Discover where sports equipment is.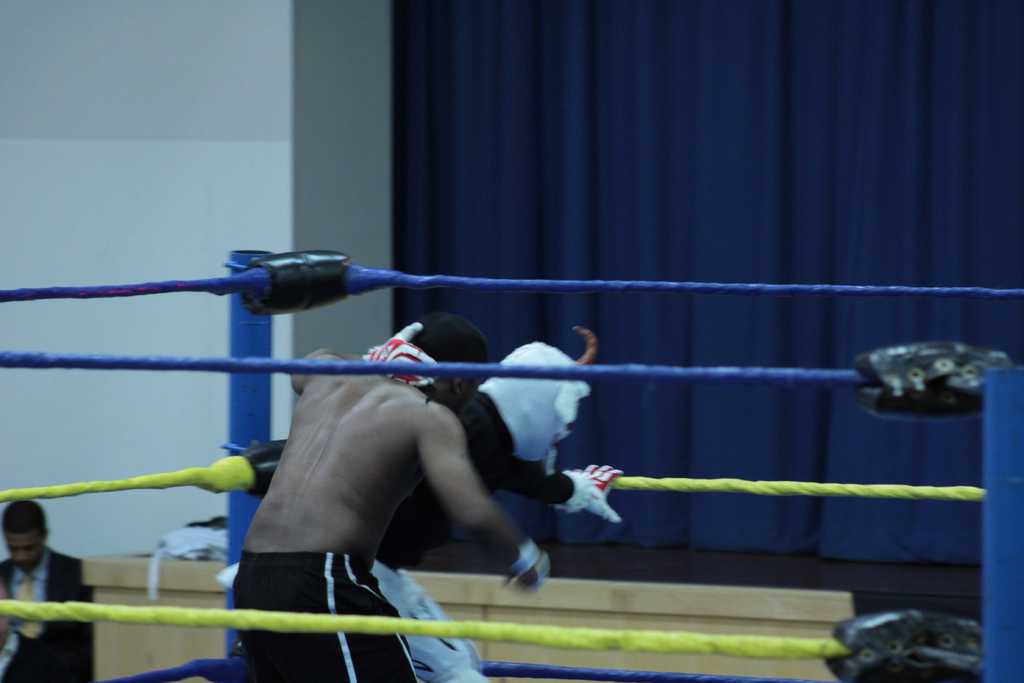
Discovered at left=553, top=461, right=627, bottom=528.
